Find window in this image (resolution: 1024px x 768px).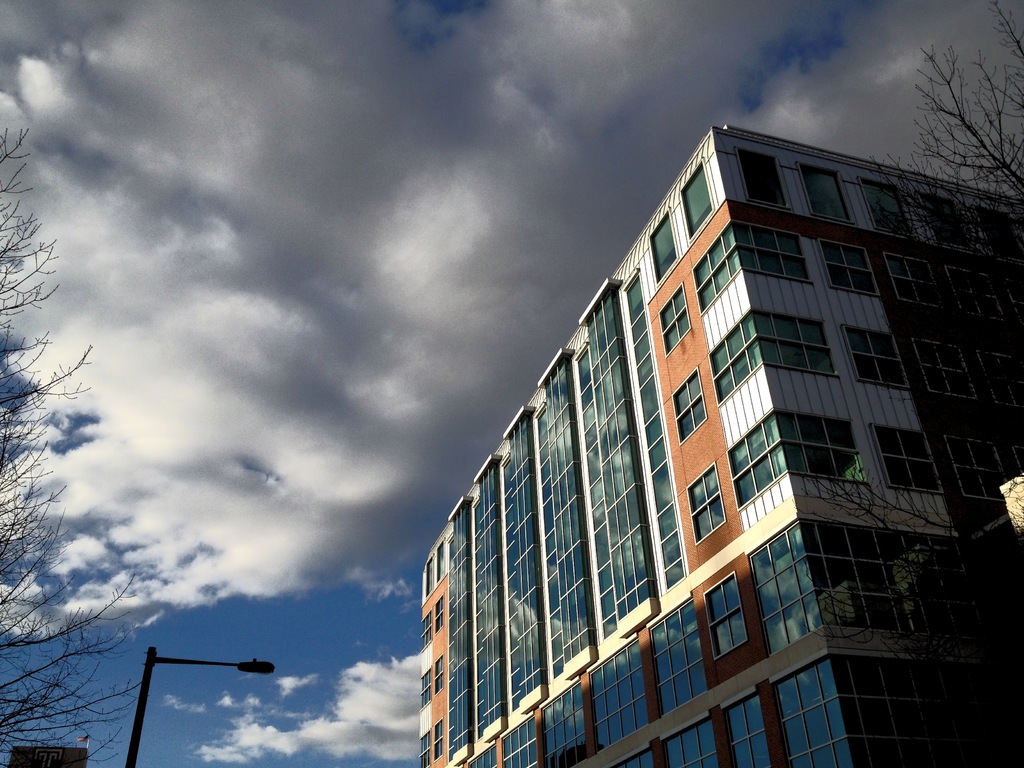
(686,462,726,545).
